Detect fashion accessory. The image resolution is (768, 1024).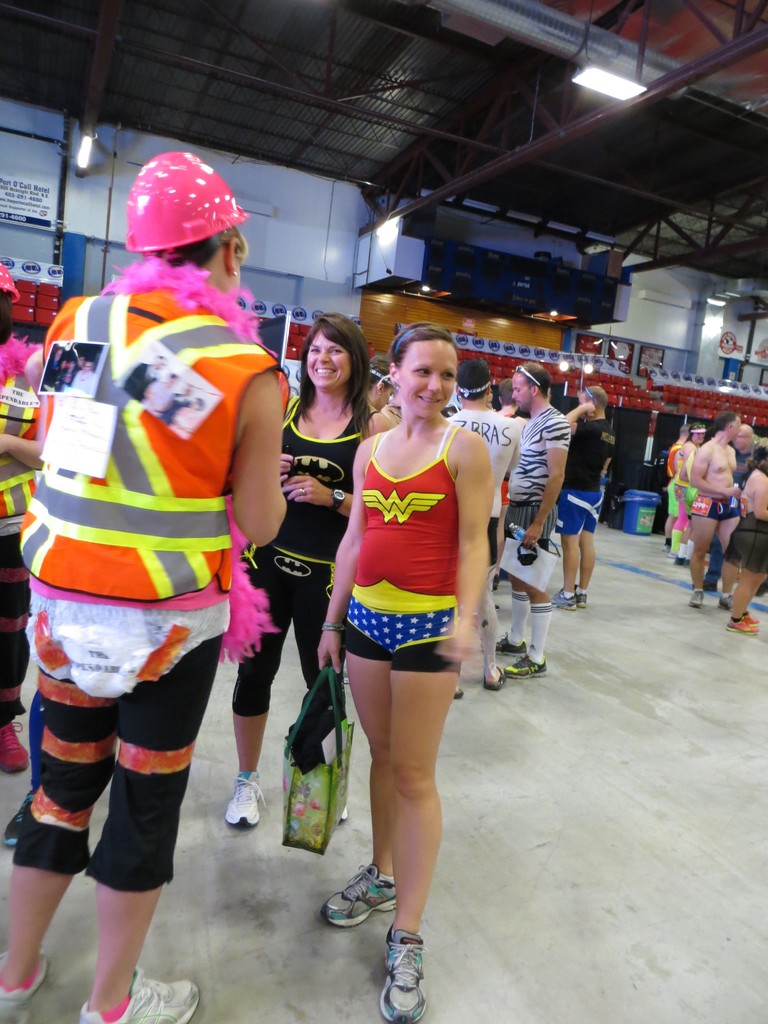
{"left": 573, "top": 586, "right": 586, "bottom": 607}.
